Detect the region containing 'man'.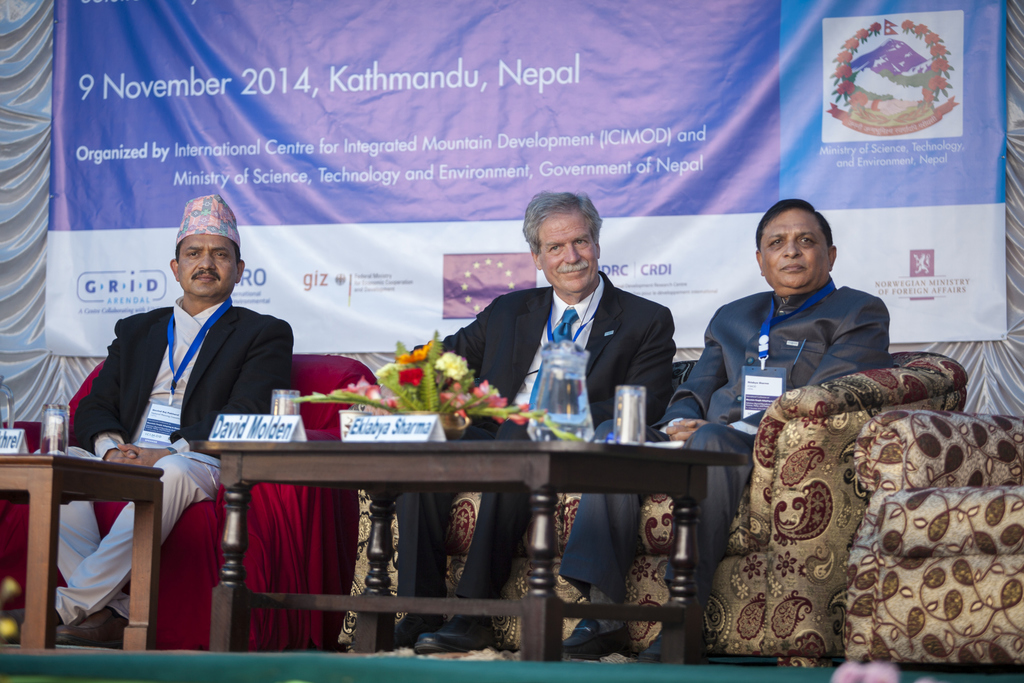
559 199 891 668.
